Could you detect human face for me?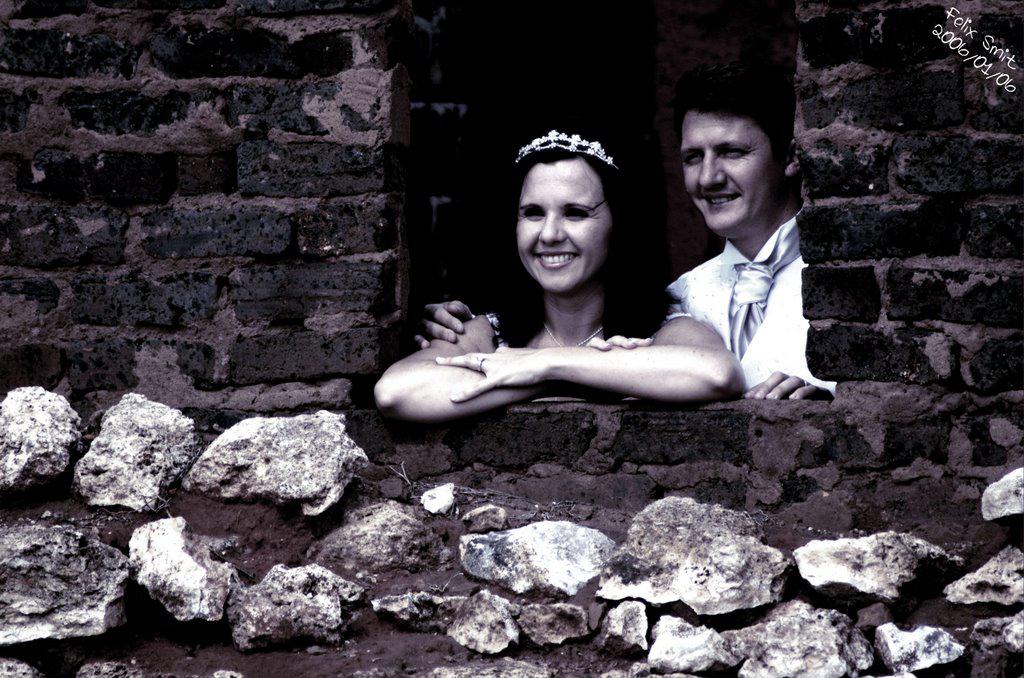
Detection result: region(678, 113, 772, 238).
